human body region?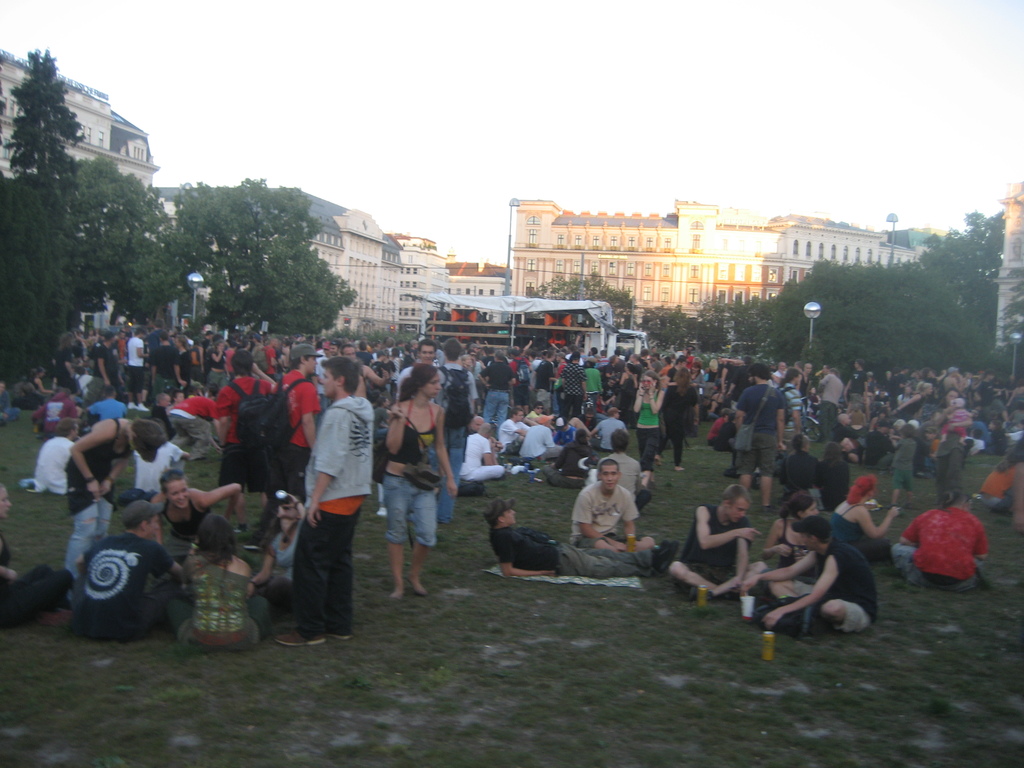
{"x1": 777, "y1": 367, "x2": 801, "y2": 444}
